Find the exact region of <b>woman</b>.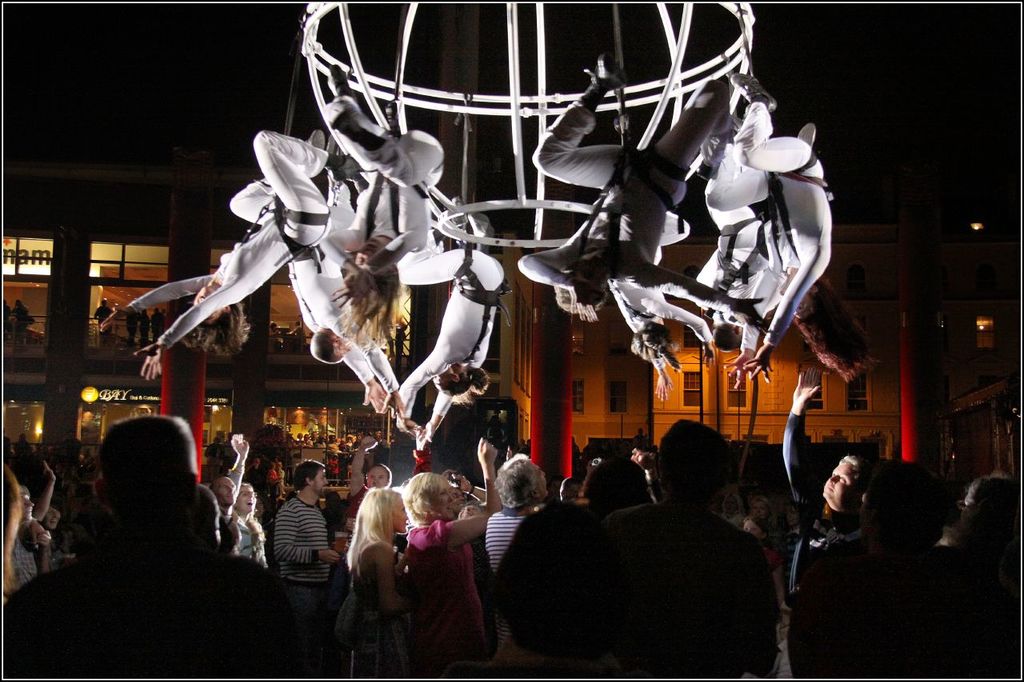
Exact region: bbox=[278, 461, 286, 493].
